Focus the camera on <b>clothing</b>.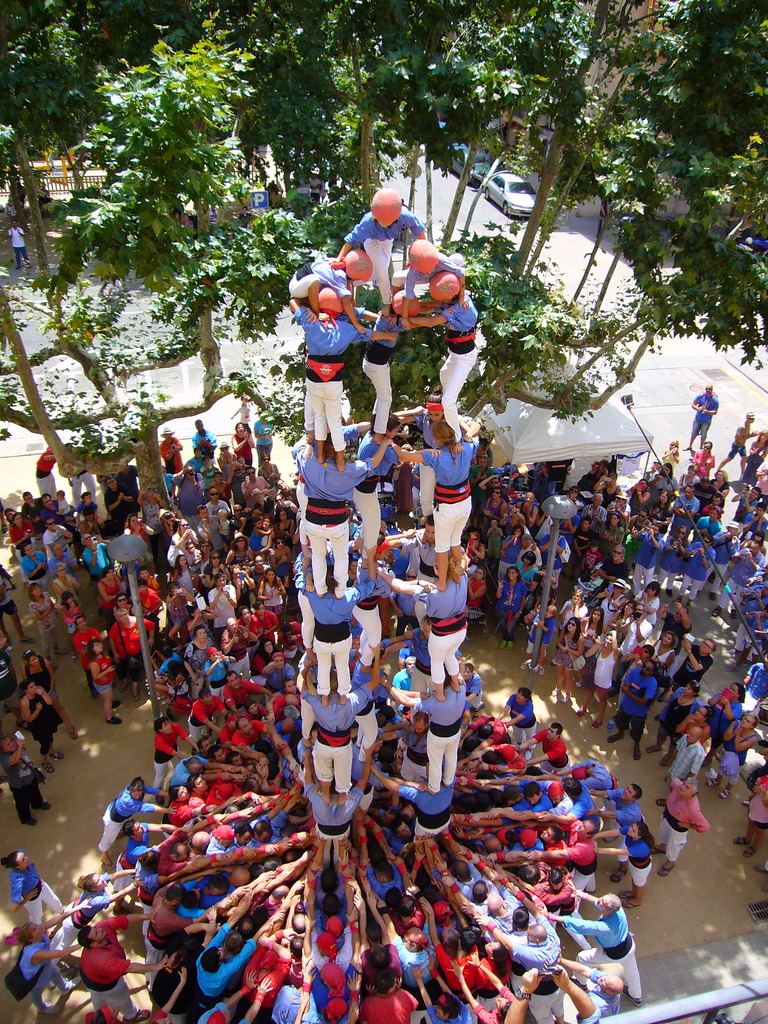
Focus region: {"x1": 30, "y1": 686, "x2": 63, "y2": 751}.
